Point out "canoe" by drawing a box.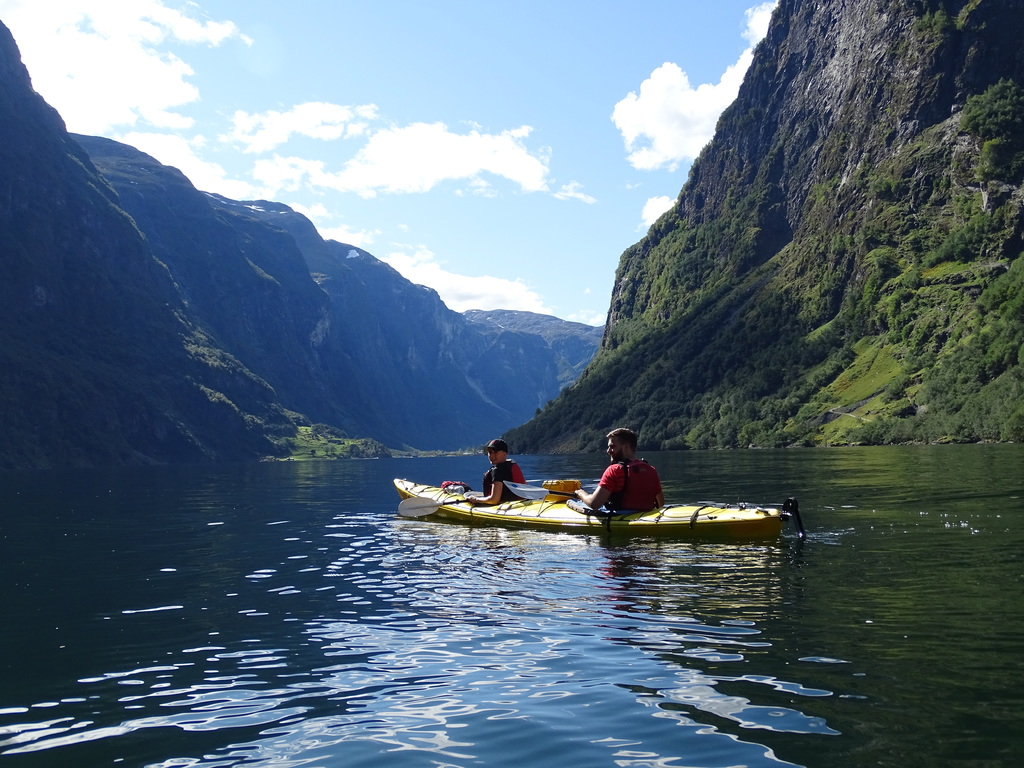
bbox(376, 468, 823, 547).
